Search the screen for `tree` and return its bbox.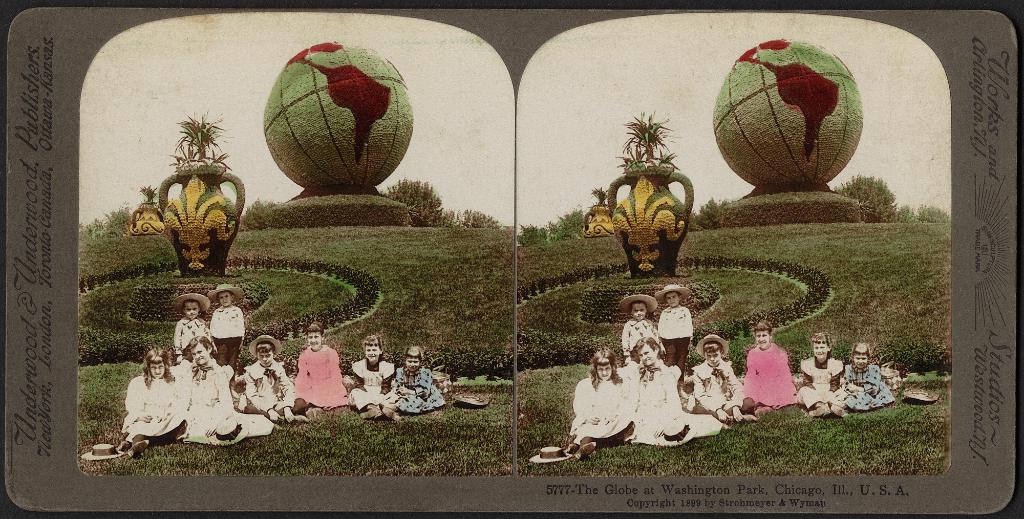
Found: 372:166:504:236.
